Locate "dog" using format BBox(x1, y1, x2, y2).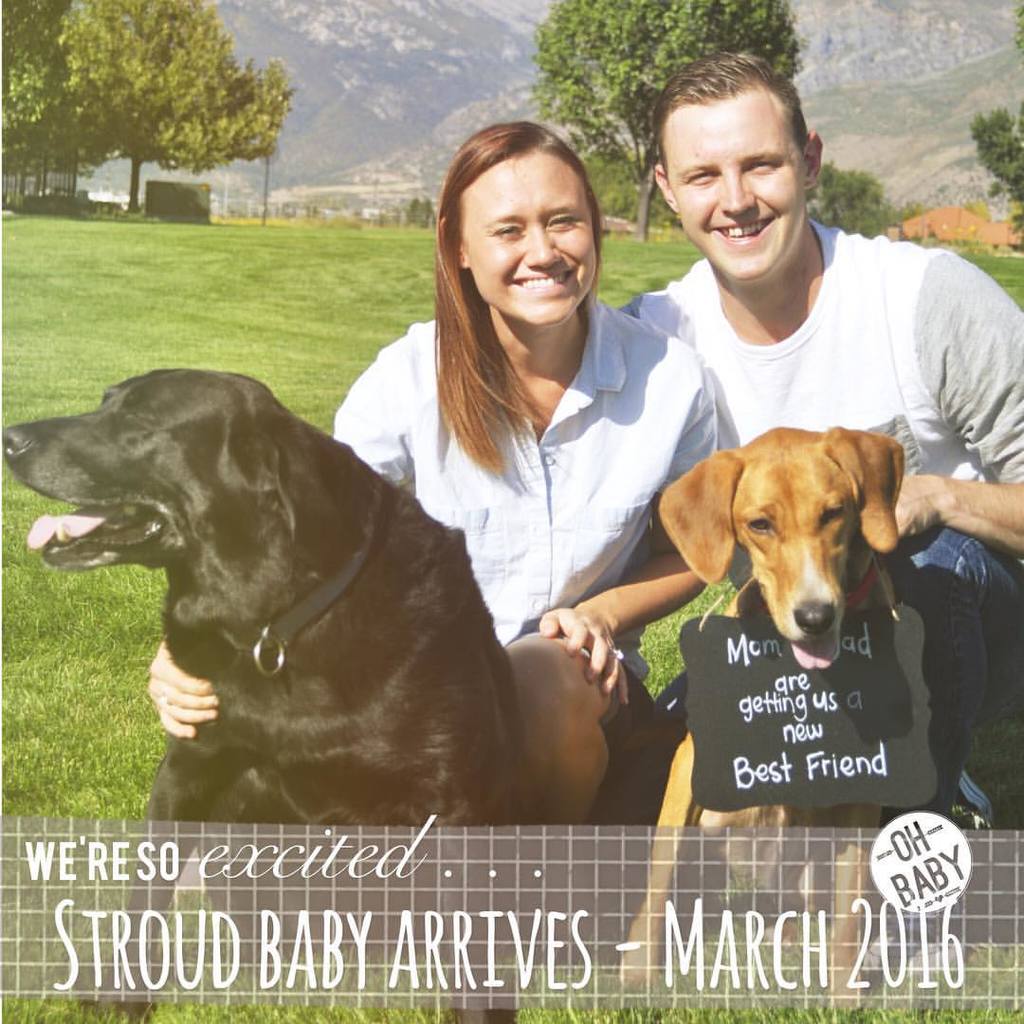
BBox(0, 363, 522, 1023).
